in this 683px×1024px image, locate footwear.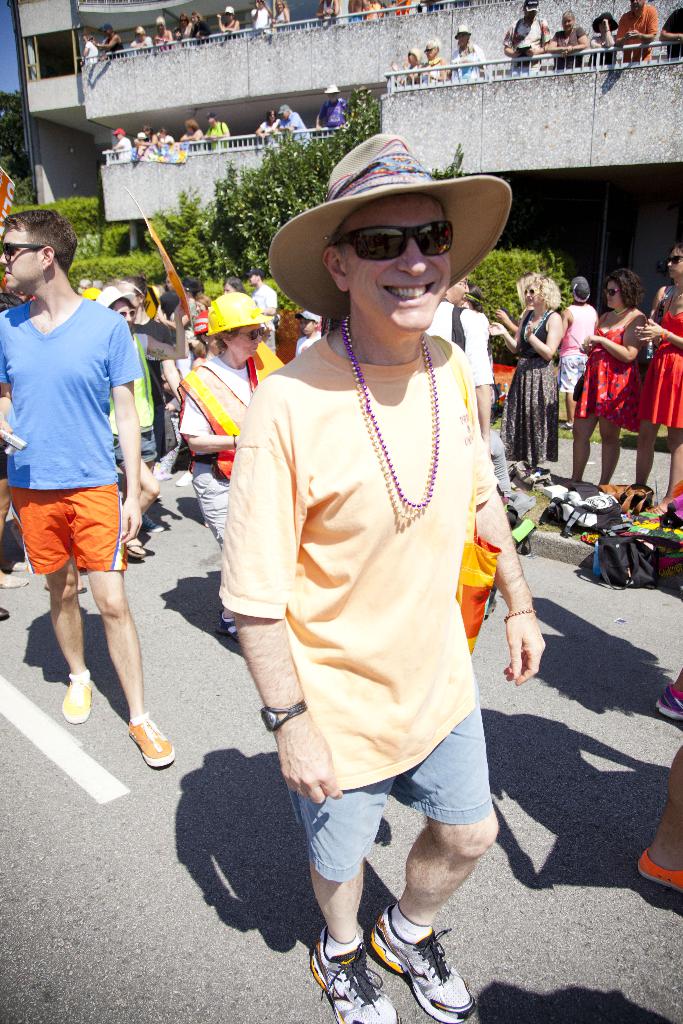
Bounding box: 124,538,147,559.
